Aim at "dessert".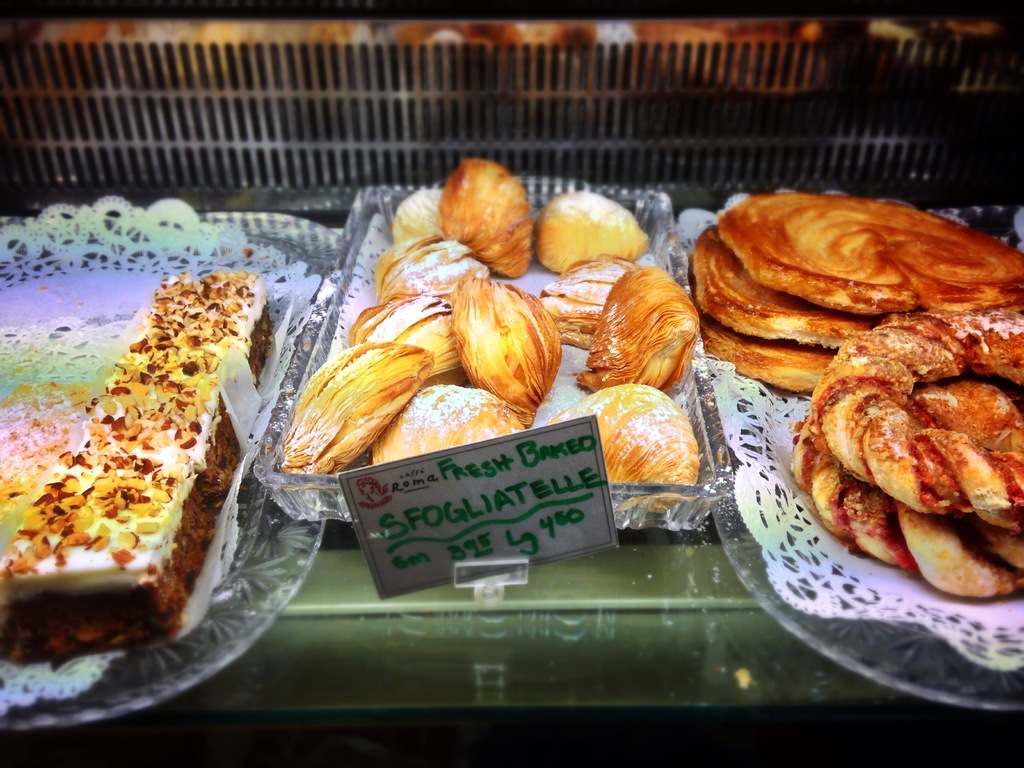
Aimed at (704,312,838,387).
